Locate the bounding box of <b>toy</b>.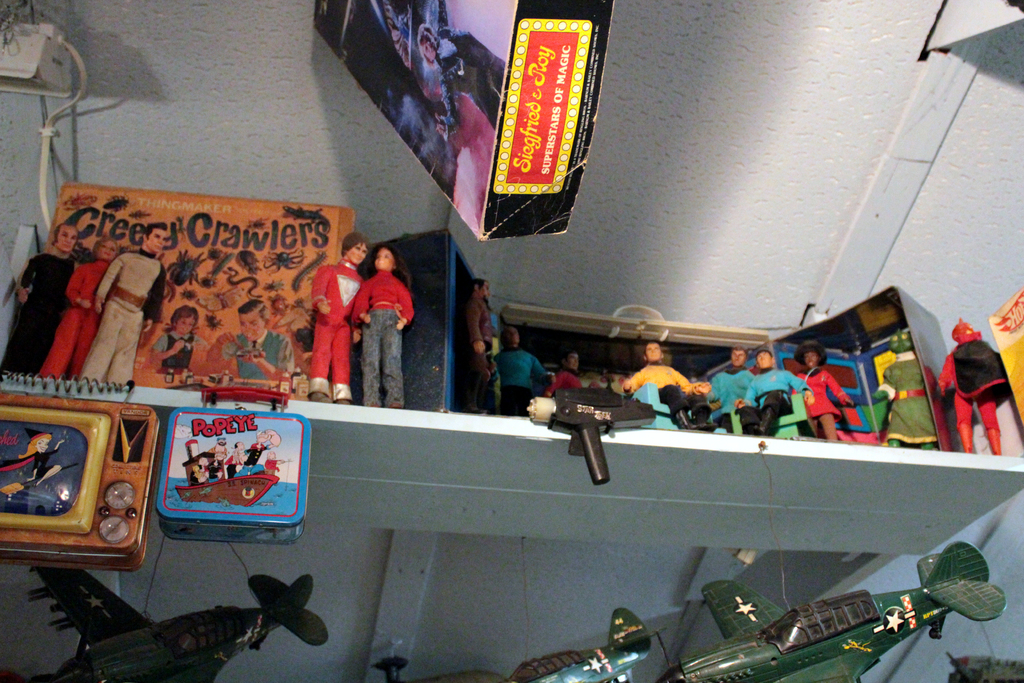
Bounding box: x1=709, y1=344, x2=759, y2=428.
